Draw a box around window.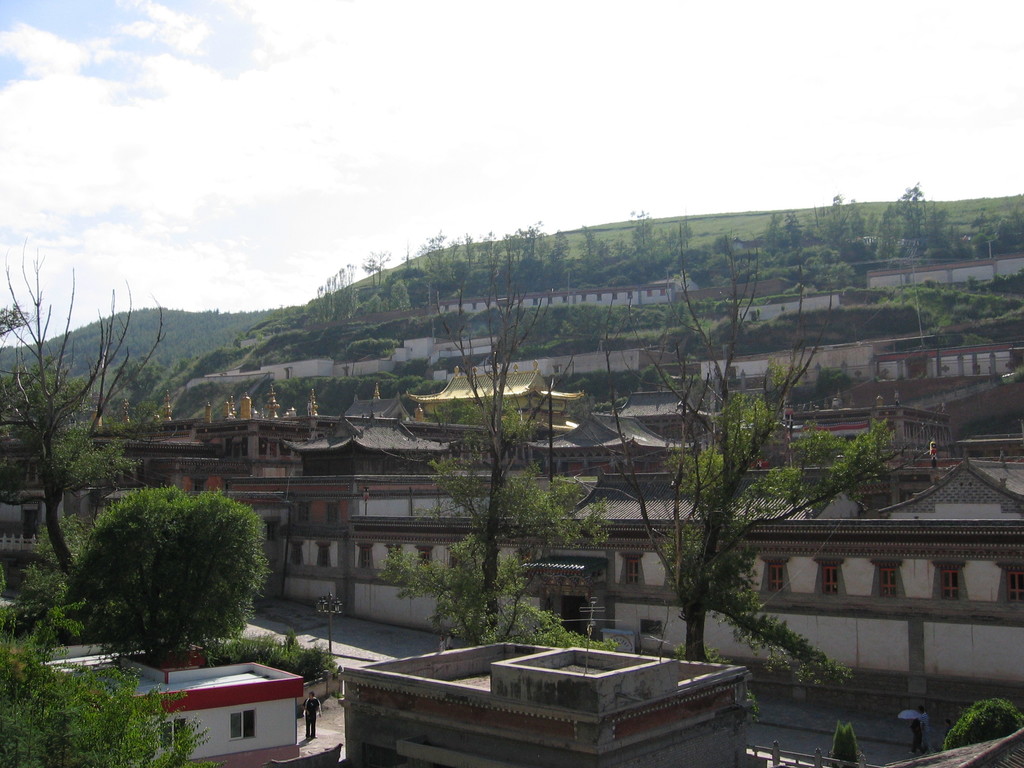
[292, 542, 303, 563].
